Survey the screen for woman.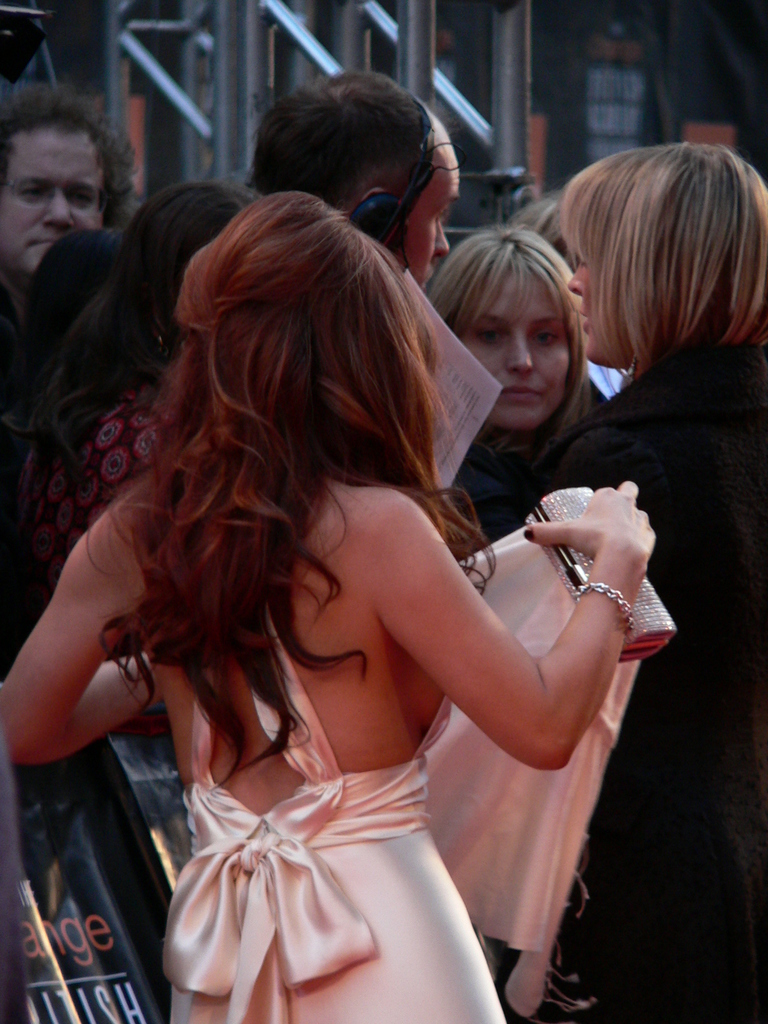
Survey found: detection(417, 216, 610, 532).
